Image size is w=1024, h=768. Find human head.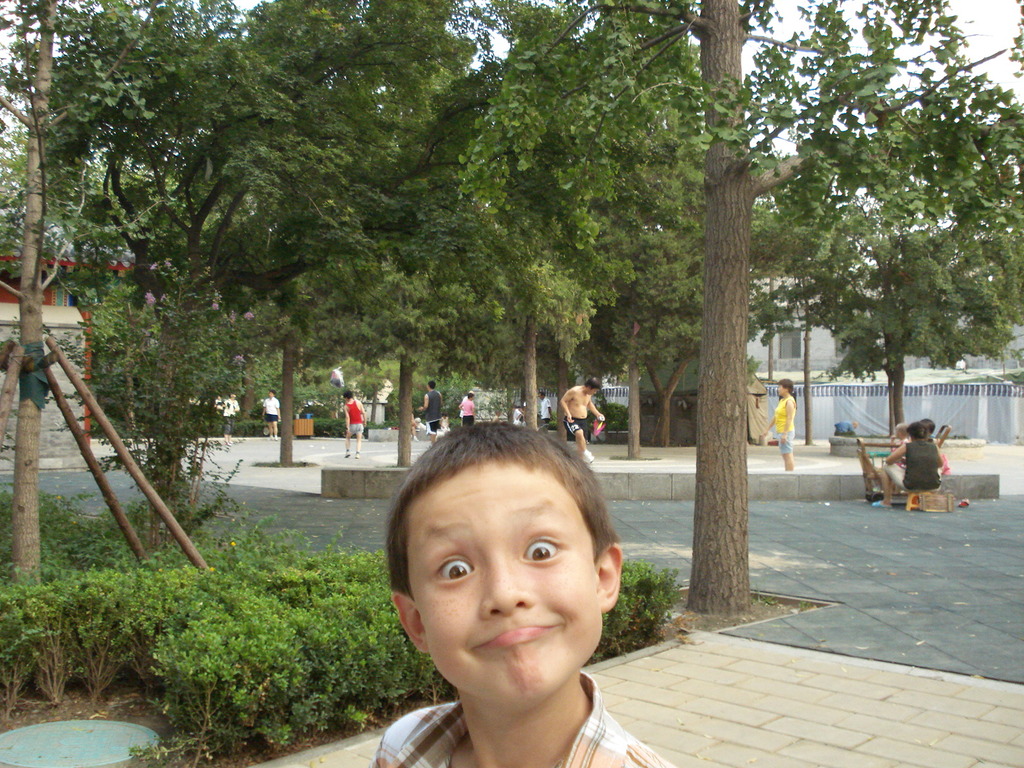
[777, 378, 793, 397].
